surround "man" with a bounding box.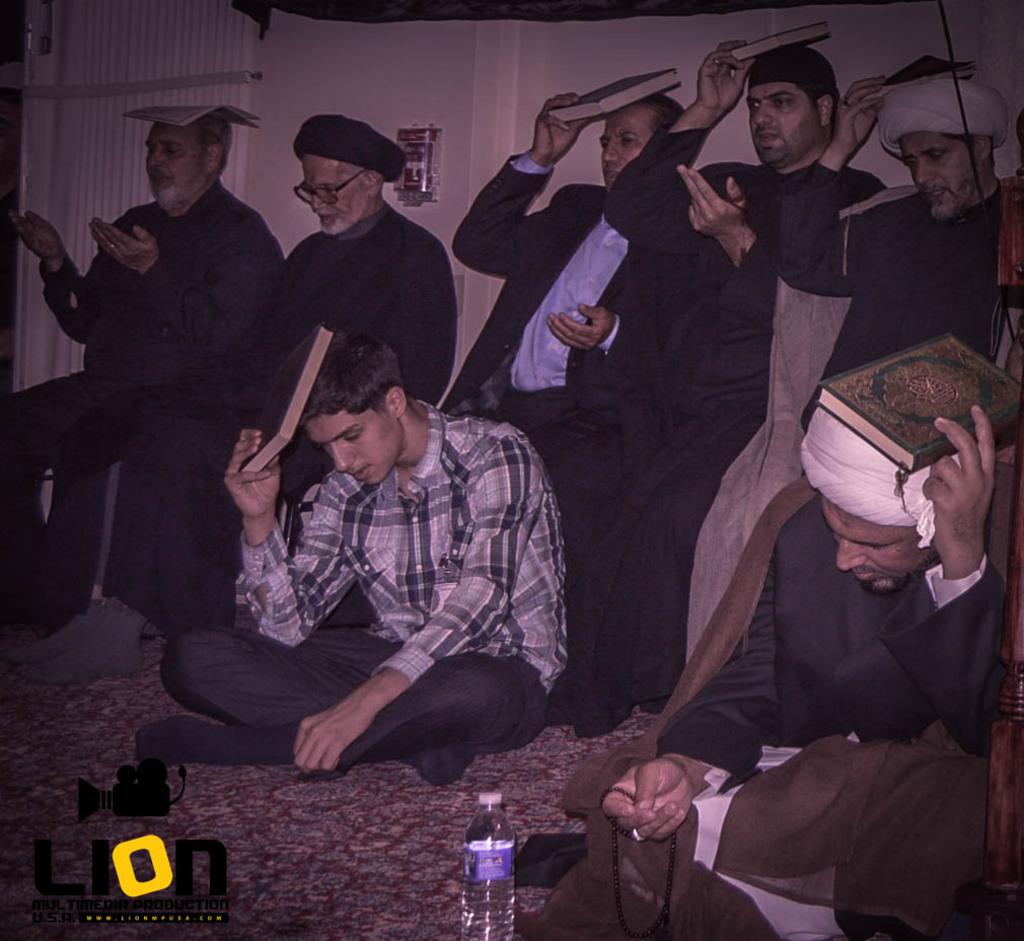
locate(558, 320, 1023, 940).
